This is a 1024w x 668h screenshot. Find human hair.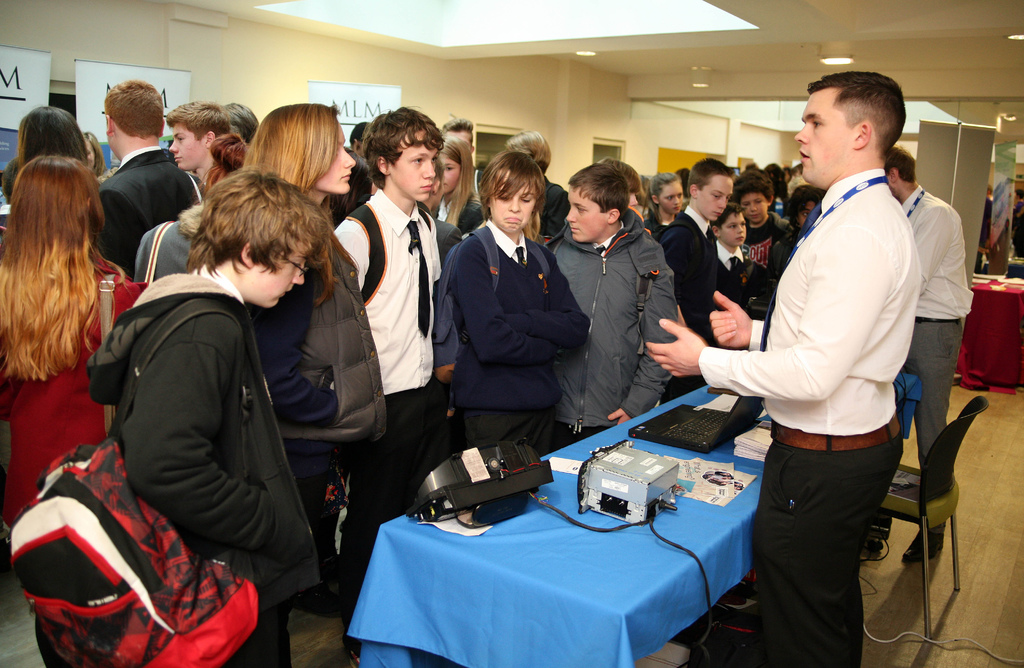
Bounding box: BBox(504, 127, 553, 177).
